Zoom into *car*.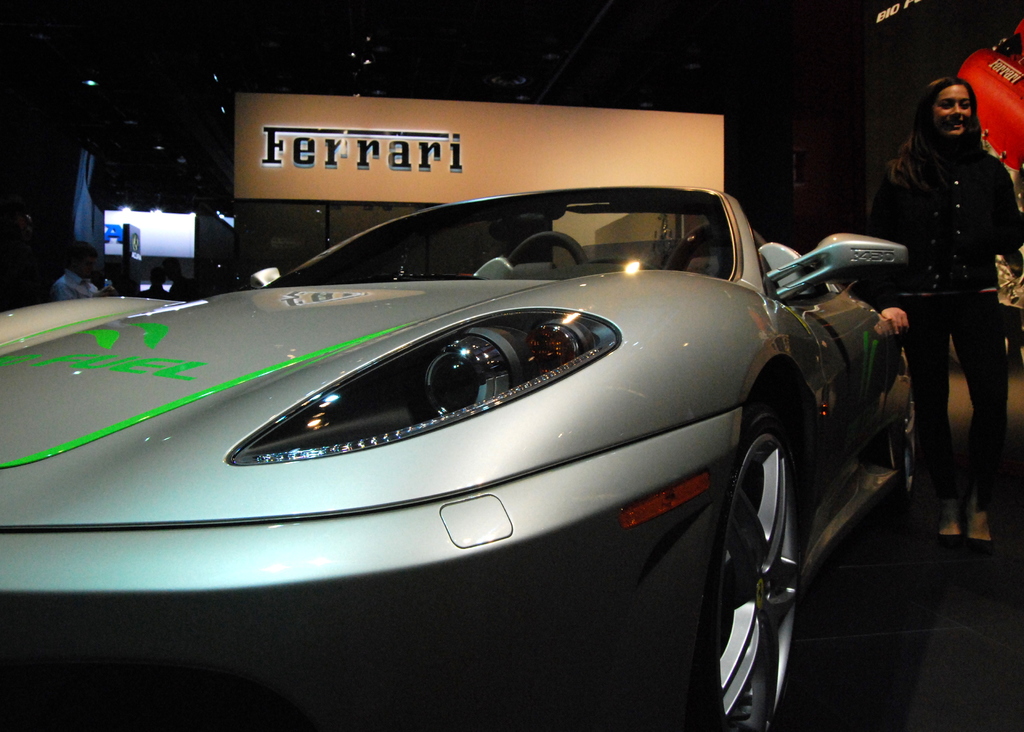
Zoom target: (0,183,908,731).
